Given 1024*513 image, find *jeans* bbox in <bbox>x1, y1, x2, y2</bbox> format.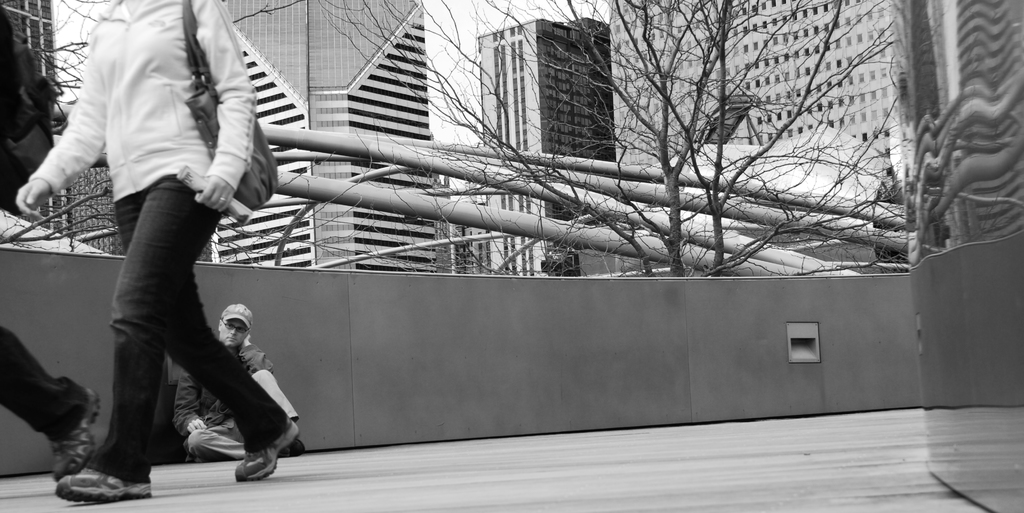
<bbox>0, 319, 85, 452</bbox>.
